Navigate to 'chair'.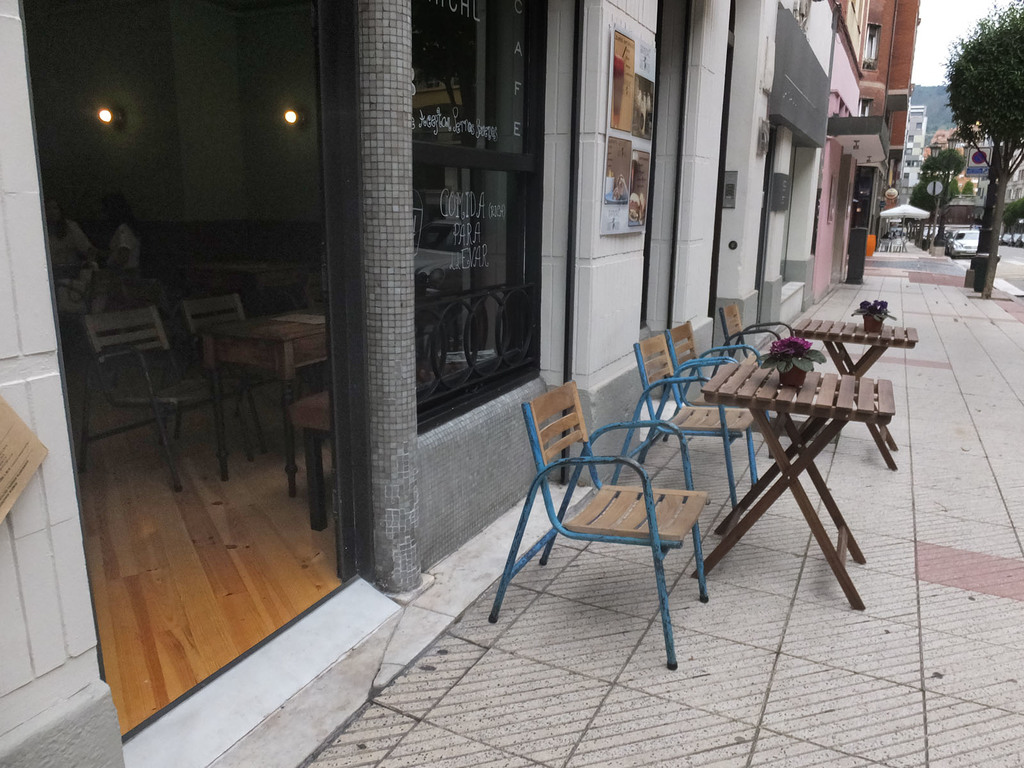
Navigation target: bbox(184, 289, 305, 455).
